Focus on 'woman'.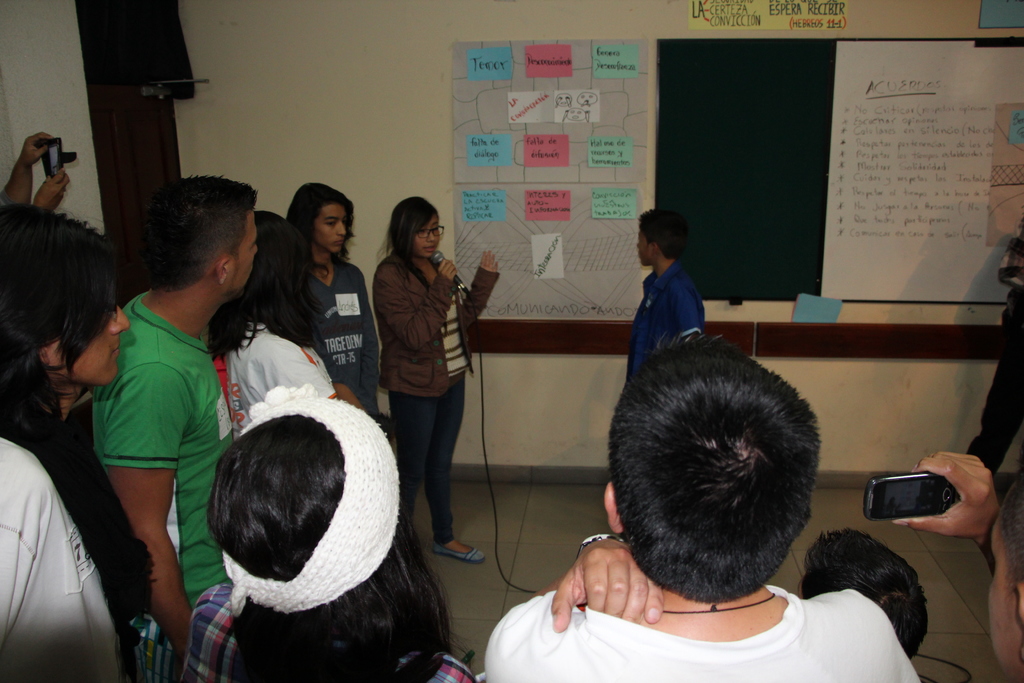
Focused at bbox=(361, 195, 485, 548).
